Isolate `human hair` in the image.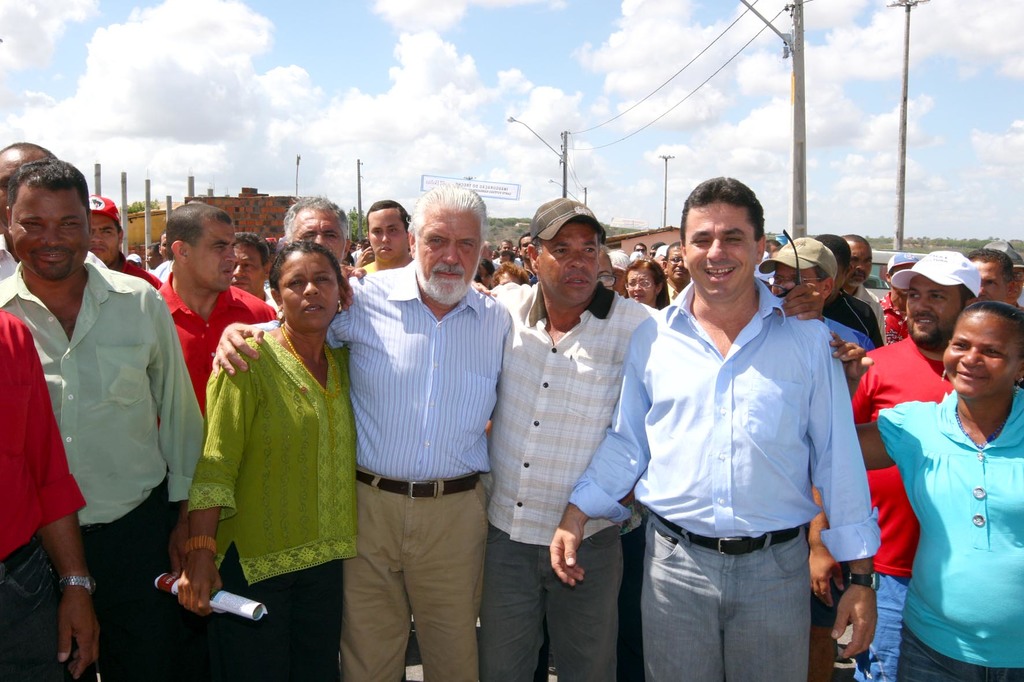
Isolated region: bbox(166, 201, 236, 252).
